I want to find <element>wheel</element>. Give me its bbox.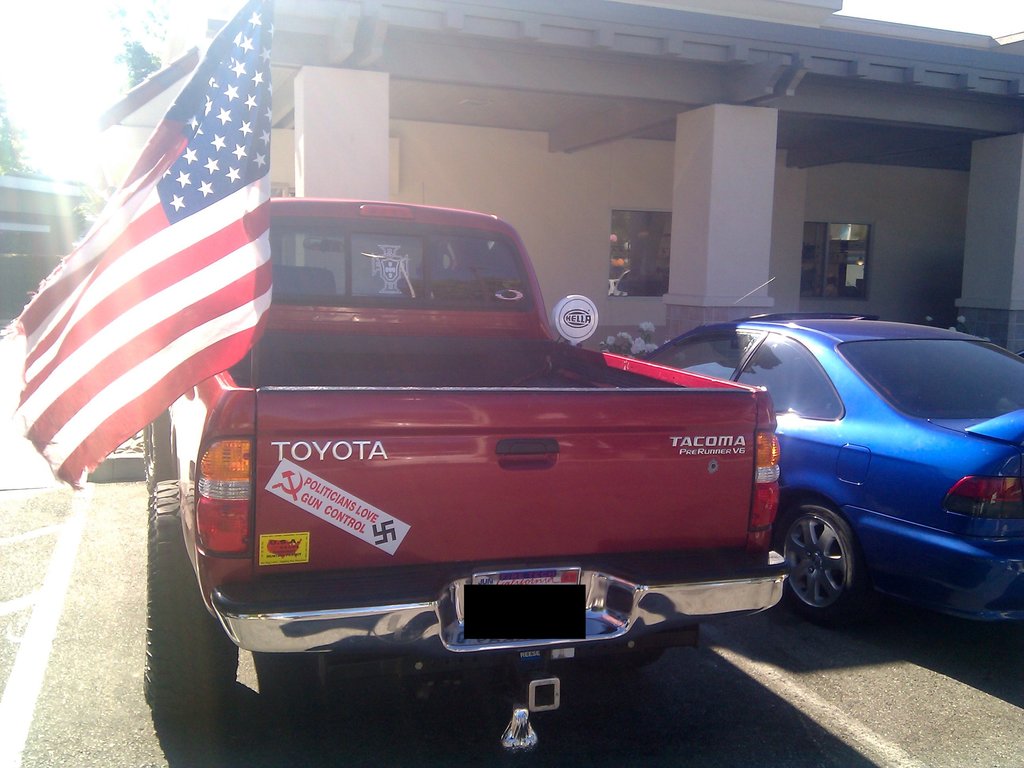
rect(604, 644, 668, 668).
